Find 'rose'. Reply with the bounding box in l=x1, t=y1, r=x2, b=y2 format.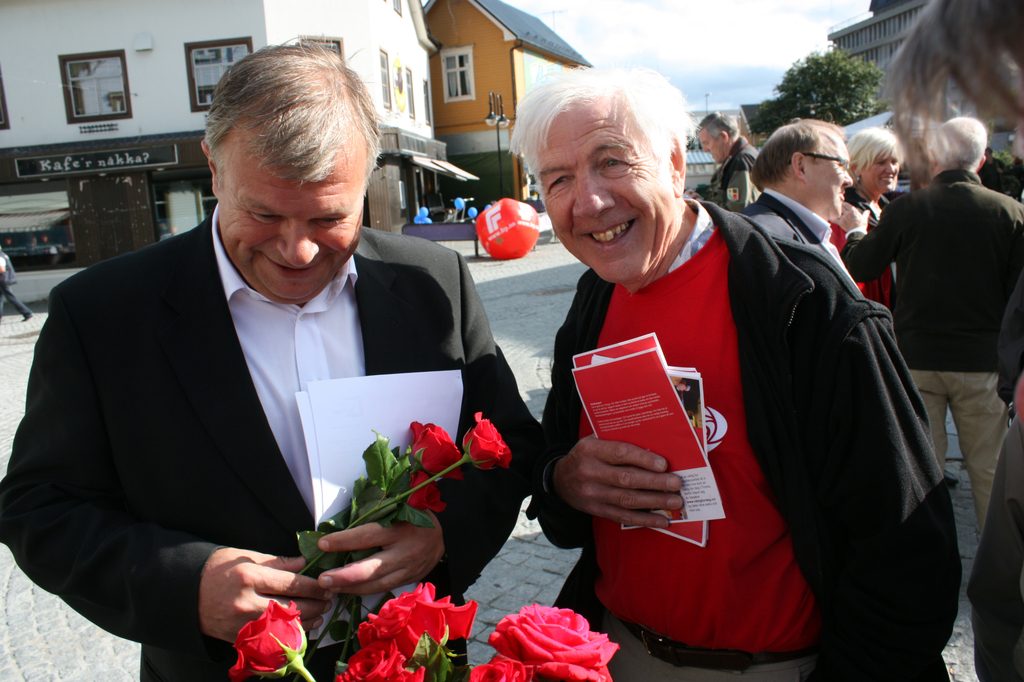
l=409, t=421, r=461, b=480.
